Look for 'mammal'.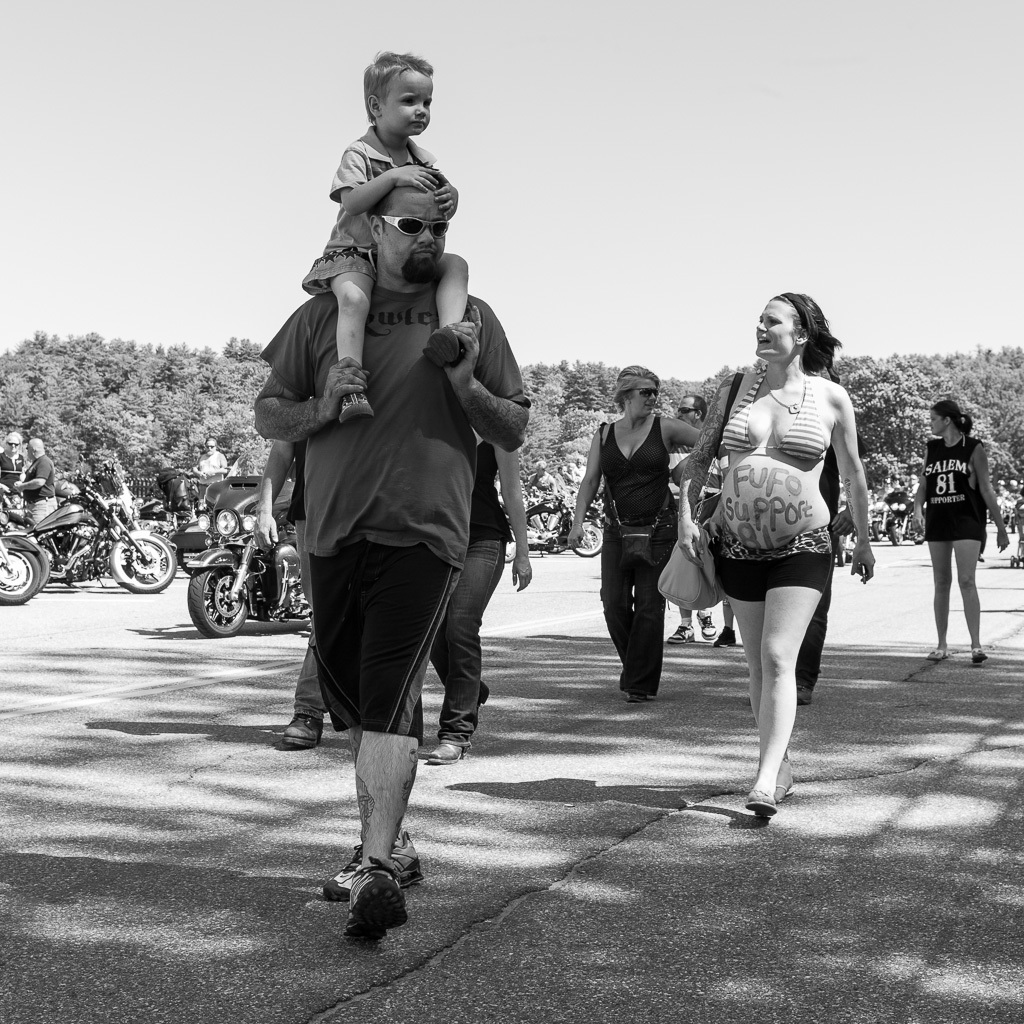
Found: locate(0, 430, 24, 496).
